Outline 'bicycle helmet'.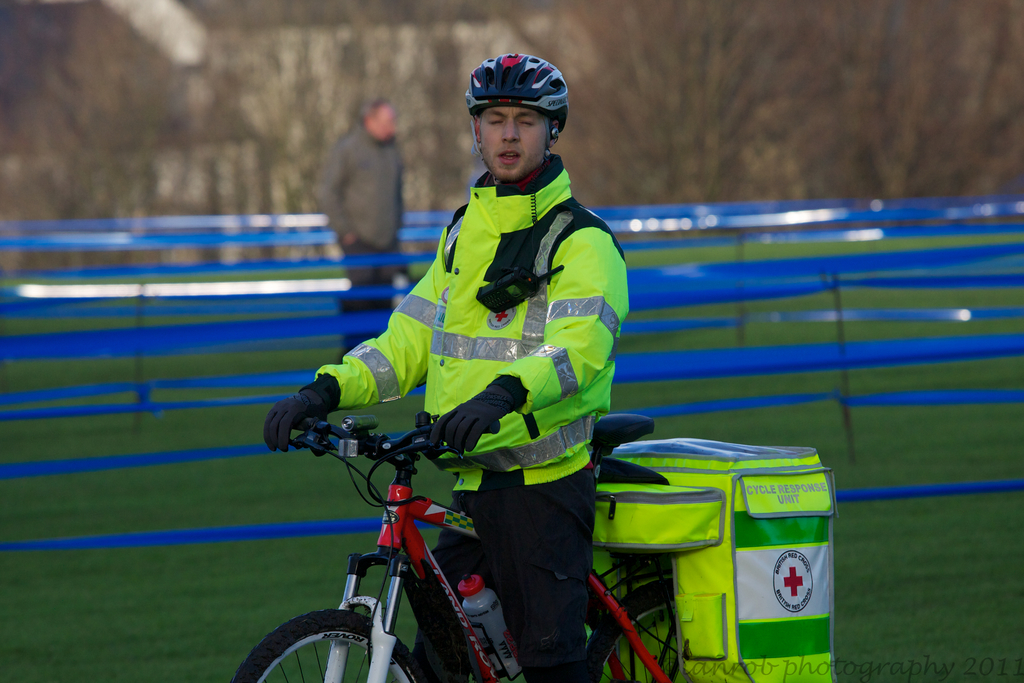
Outline: [460, 51, 566, 119].
